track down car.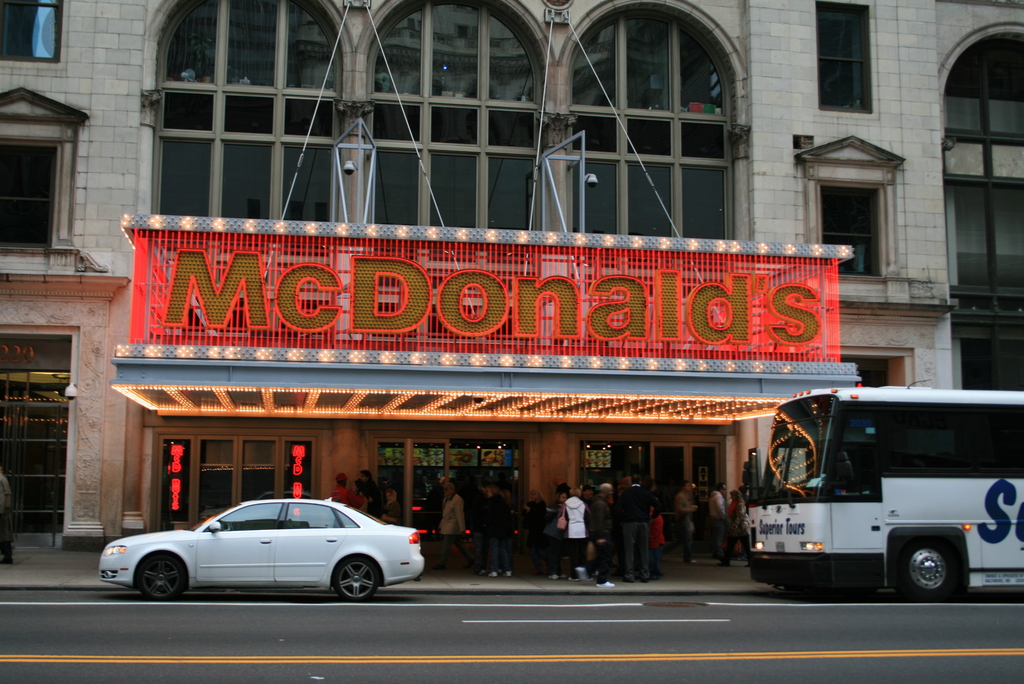
Tracked to bbox(96, 501, 419, 599).
